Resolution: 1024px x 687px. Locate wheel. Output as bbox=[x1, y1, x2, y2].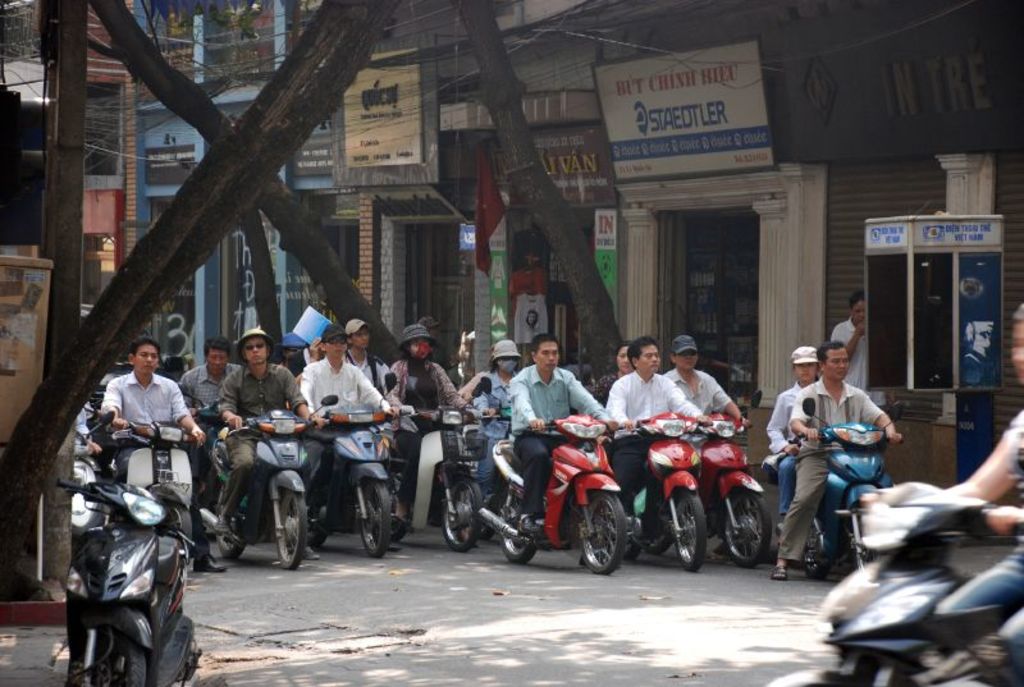
bbox=[440, 475, 480, 551].
